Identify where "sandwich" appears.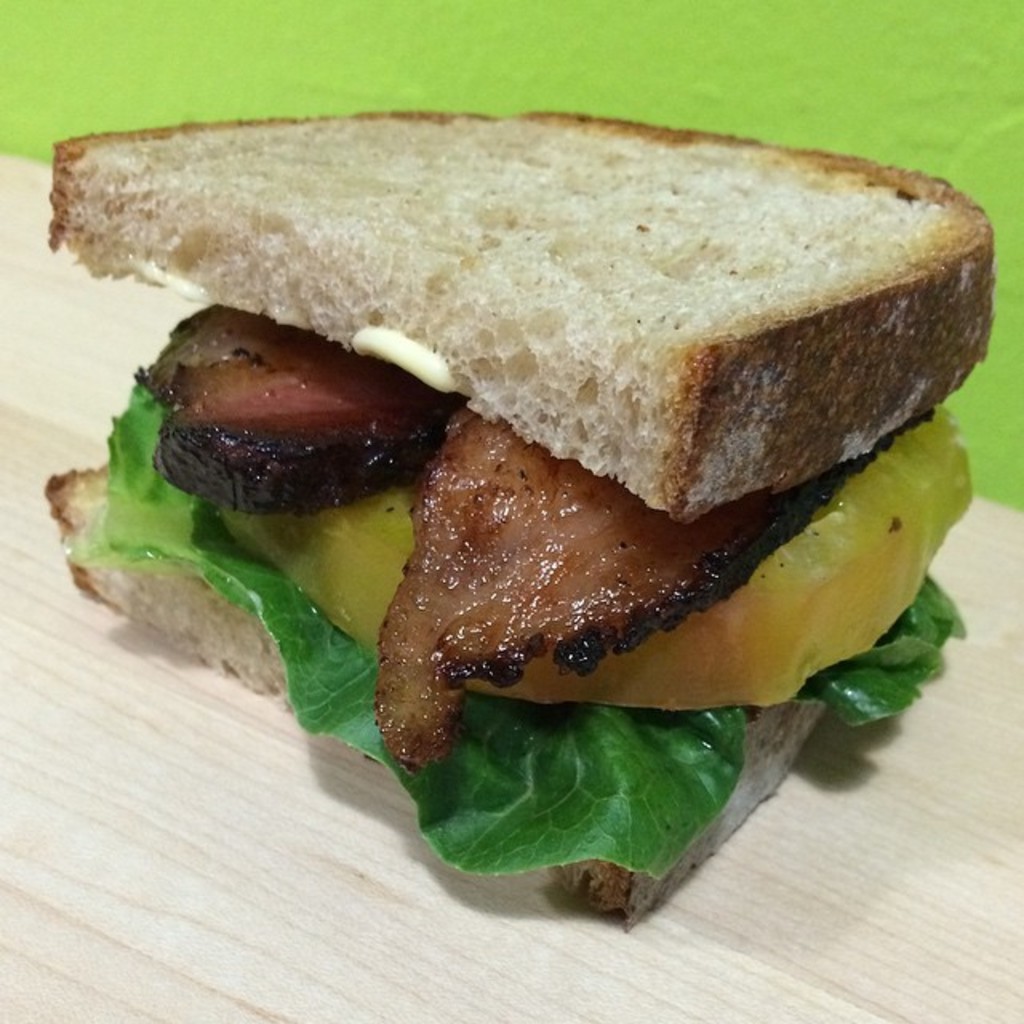
Appears at pyautogui.locateOnScreen(46, 104, 1006, 915).
